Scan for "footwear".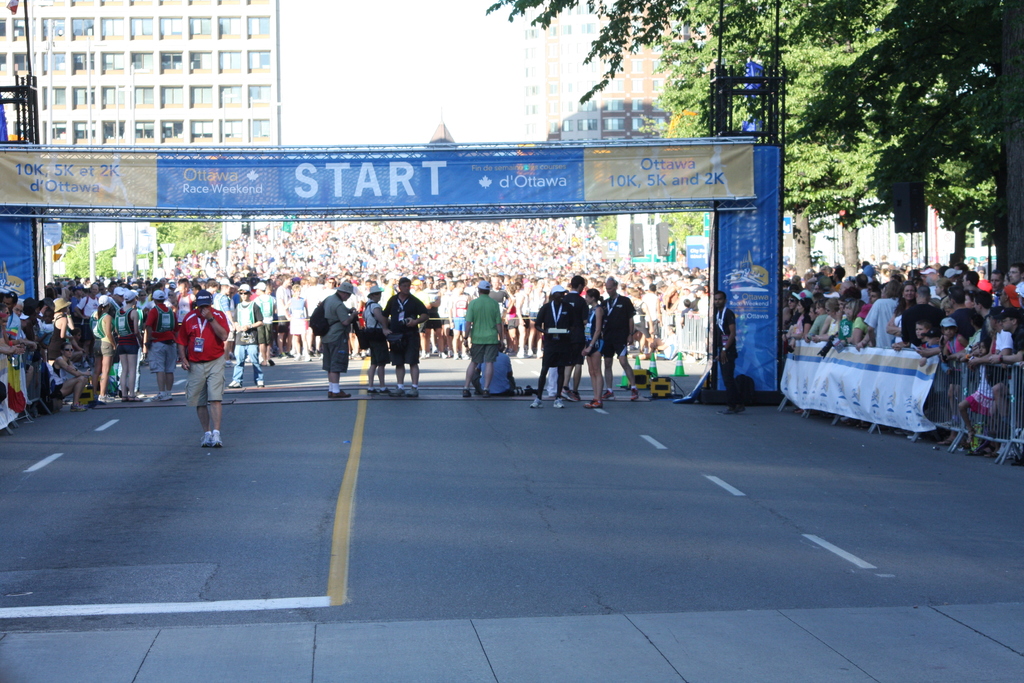
Scan result: (938,436,951,445).
